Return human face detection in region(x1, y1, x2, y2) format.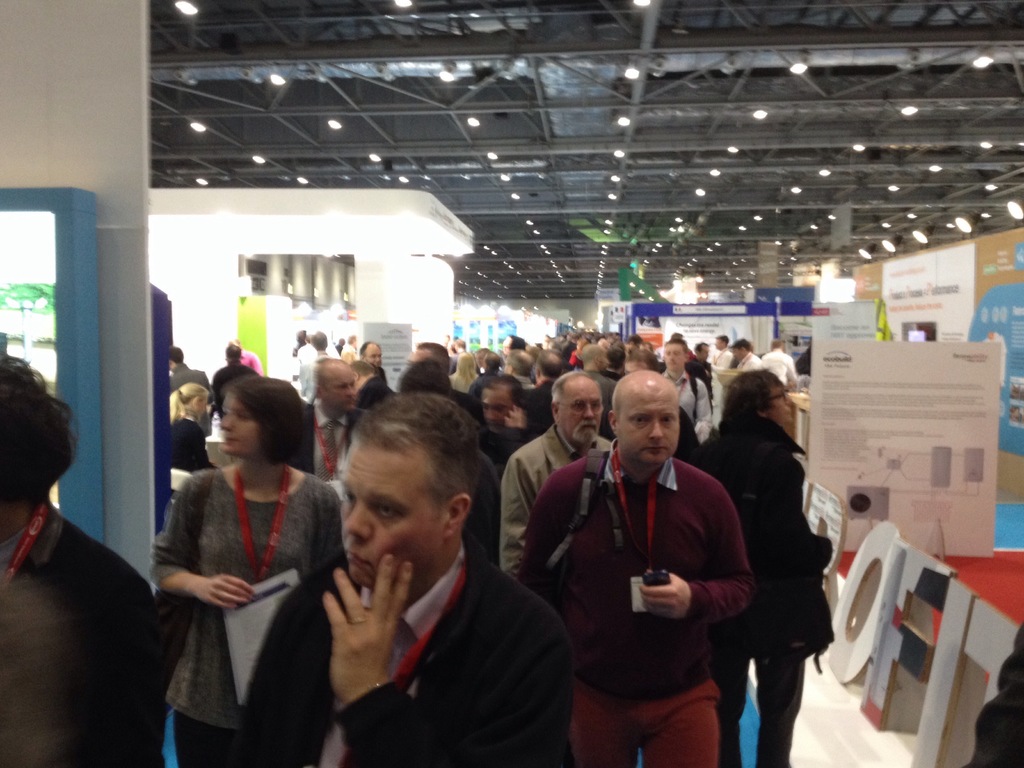
region(663, 339, 684, 371).
